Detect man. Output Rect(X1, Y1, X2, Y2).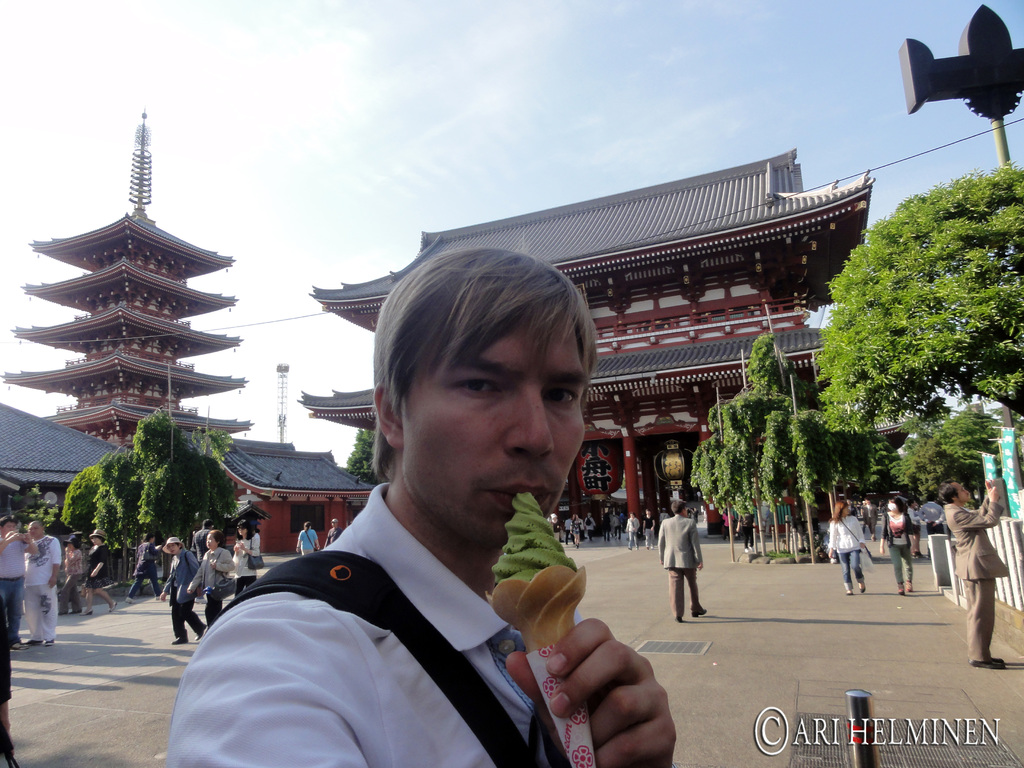
Rect(179, 277, 655, 760).
